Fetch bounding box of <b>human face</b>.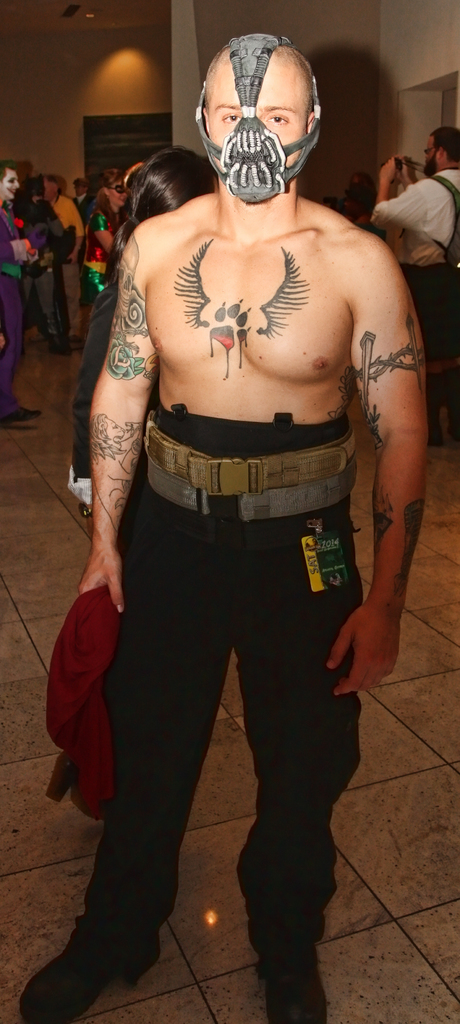
Bbox: (205,50,310,176).
